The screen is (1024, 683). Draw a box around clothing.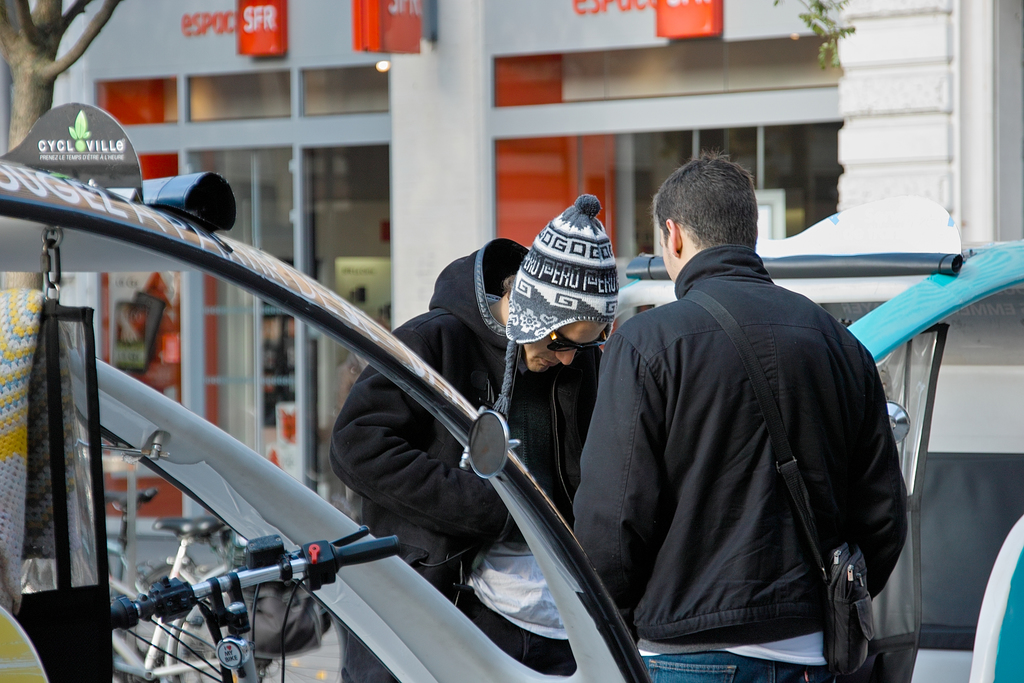
[left=573, top=244, right=909, bottom=682].
